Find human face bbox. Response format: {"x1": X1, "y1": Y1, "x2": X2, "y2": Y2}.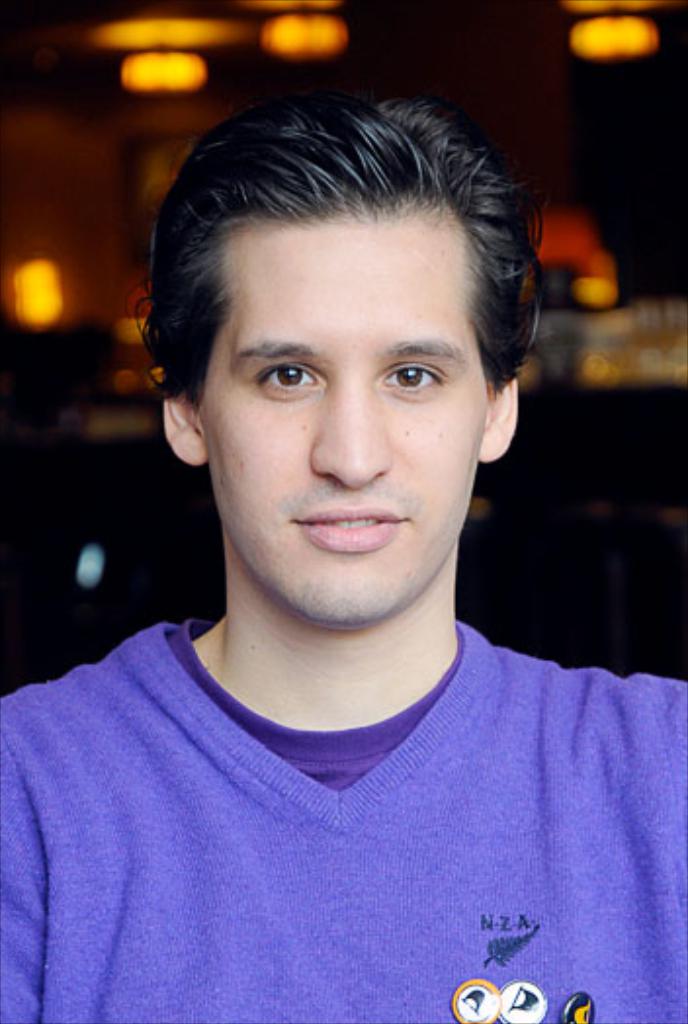
{"x1": 197, "y1": 203, "x2": 471, "y2": 619}.
